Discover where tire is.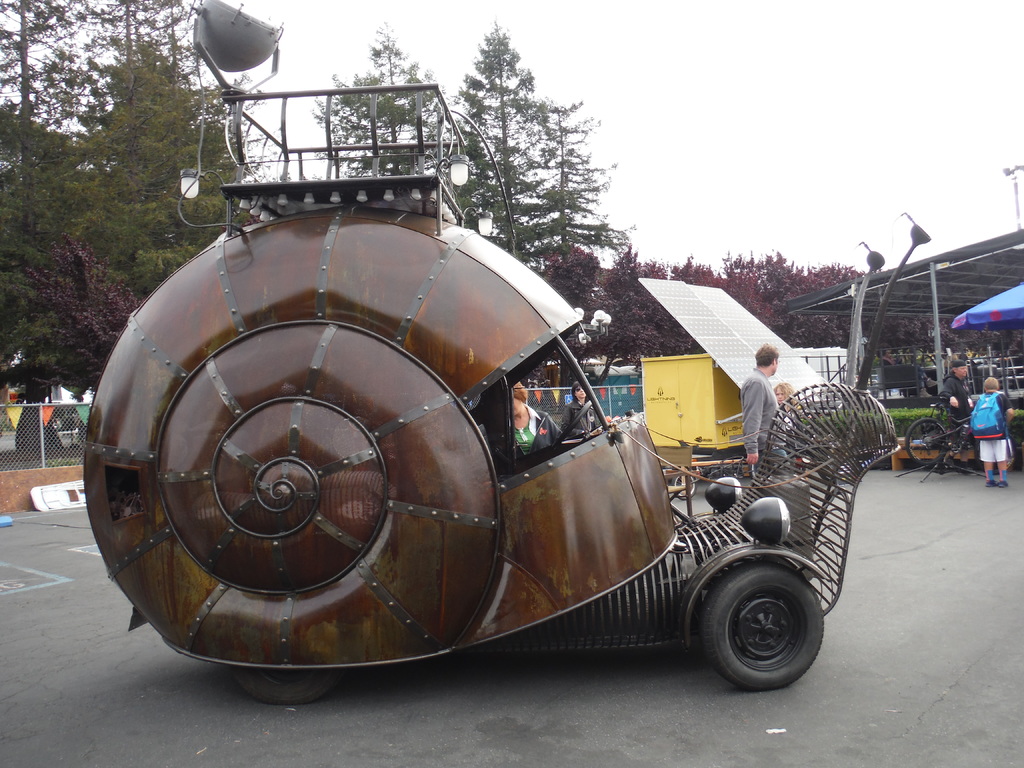
Discovered at (x1=701, y1=562, x2=827, y2=694).
